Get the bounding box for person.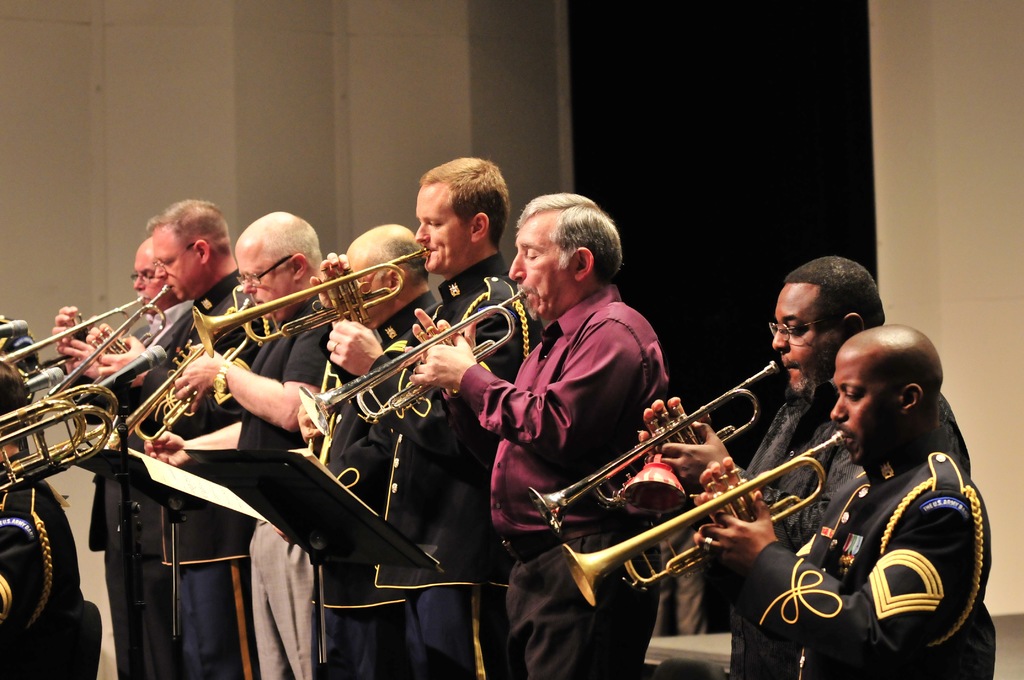
<box>97,198,283,677</box>.
